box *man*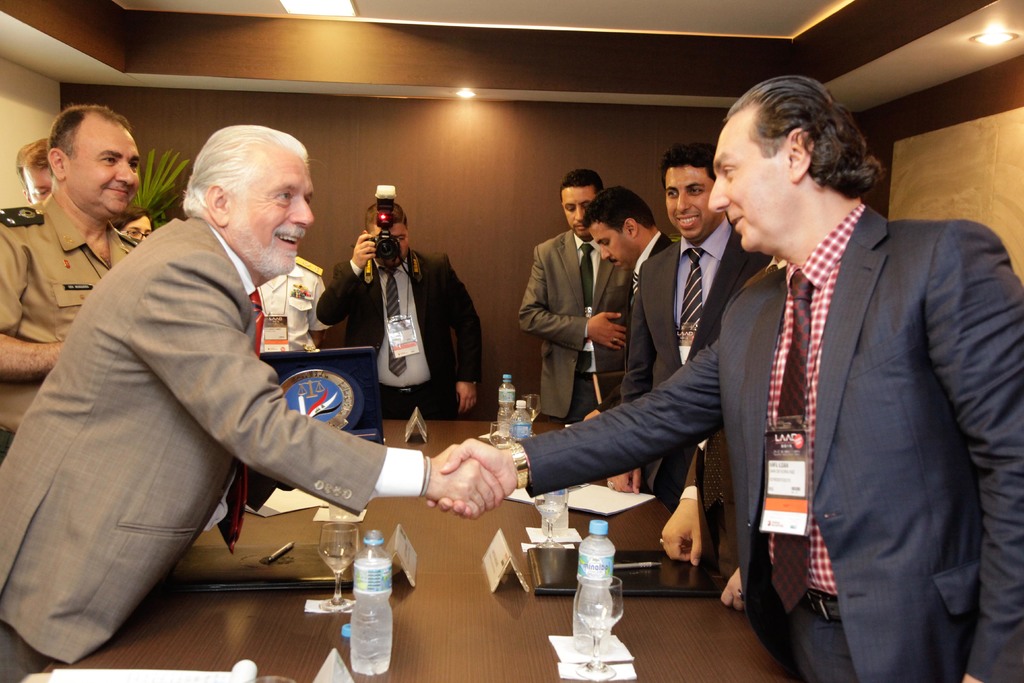
316 196 481 421
